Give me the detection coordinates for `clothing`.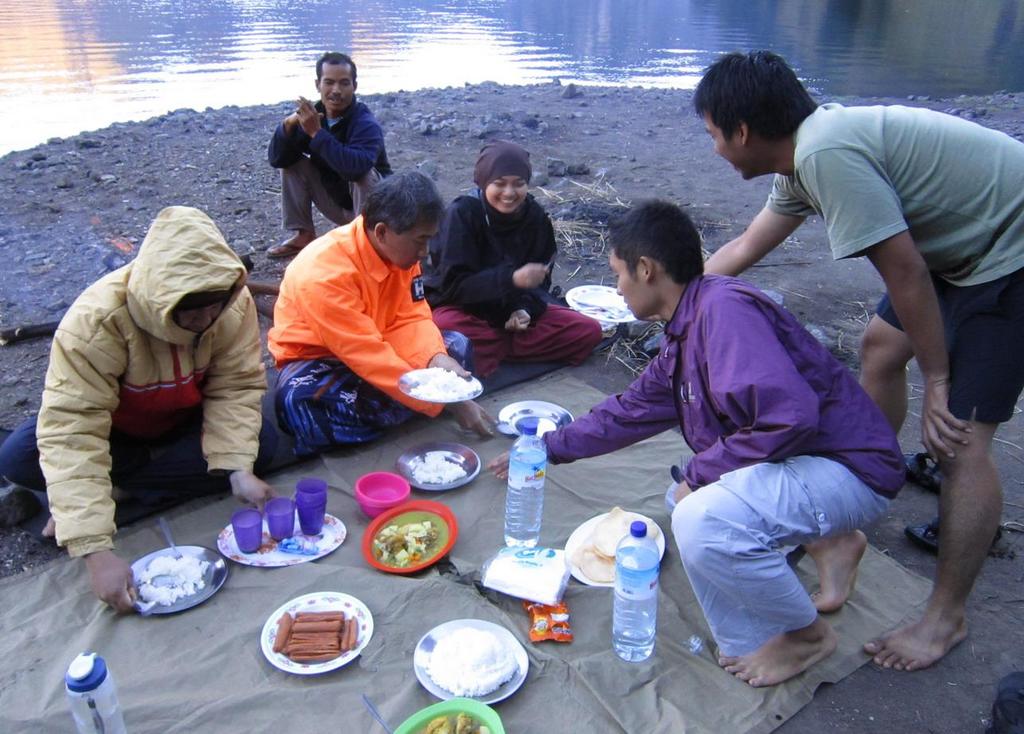
424, 190, 603, 385.
